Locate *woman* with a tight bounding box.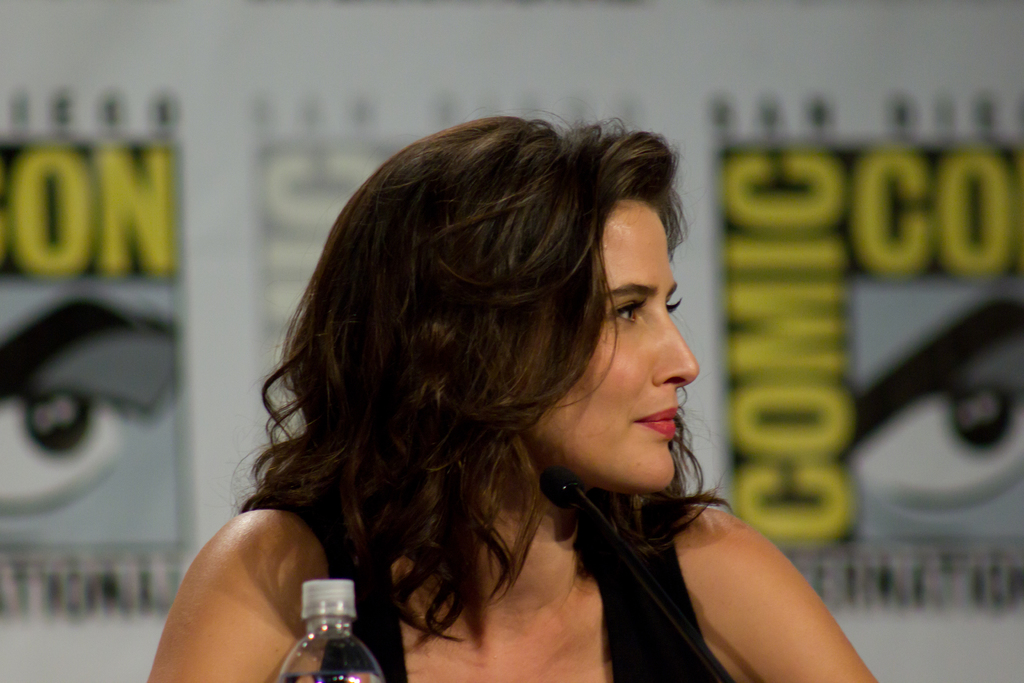
bbox(196, 129, 759, 664).
